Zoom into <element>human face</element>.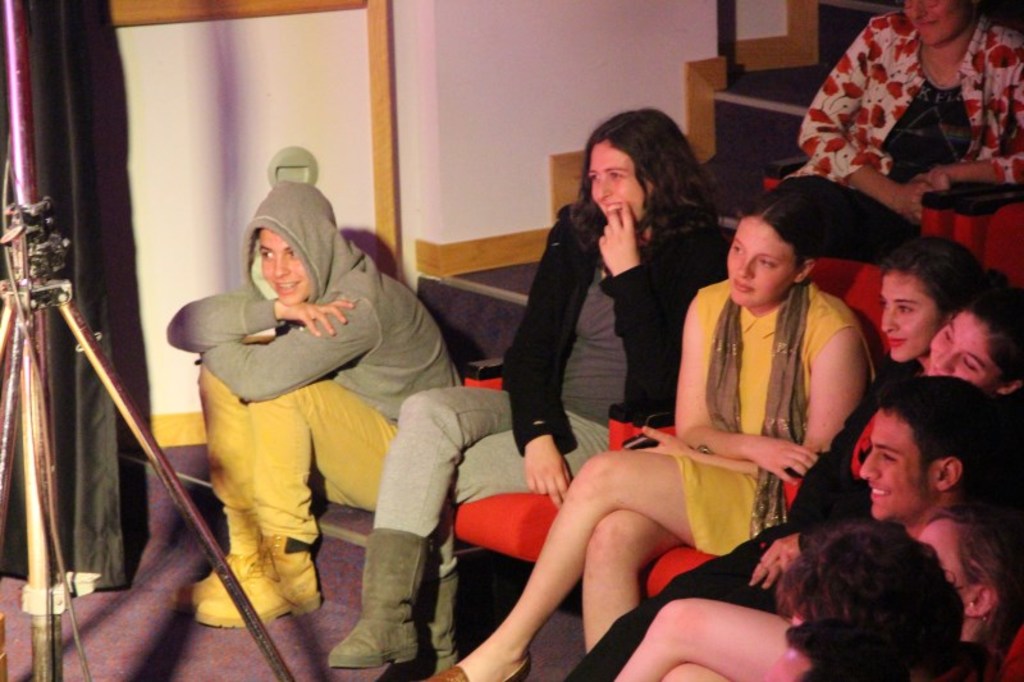
Zoom target: bbox(900, 0, 974, 49).
